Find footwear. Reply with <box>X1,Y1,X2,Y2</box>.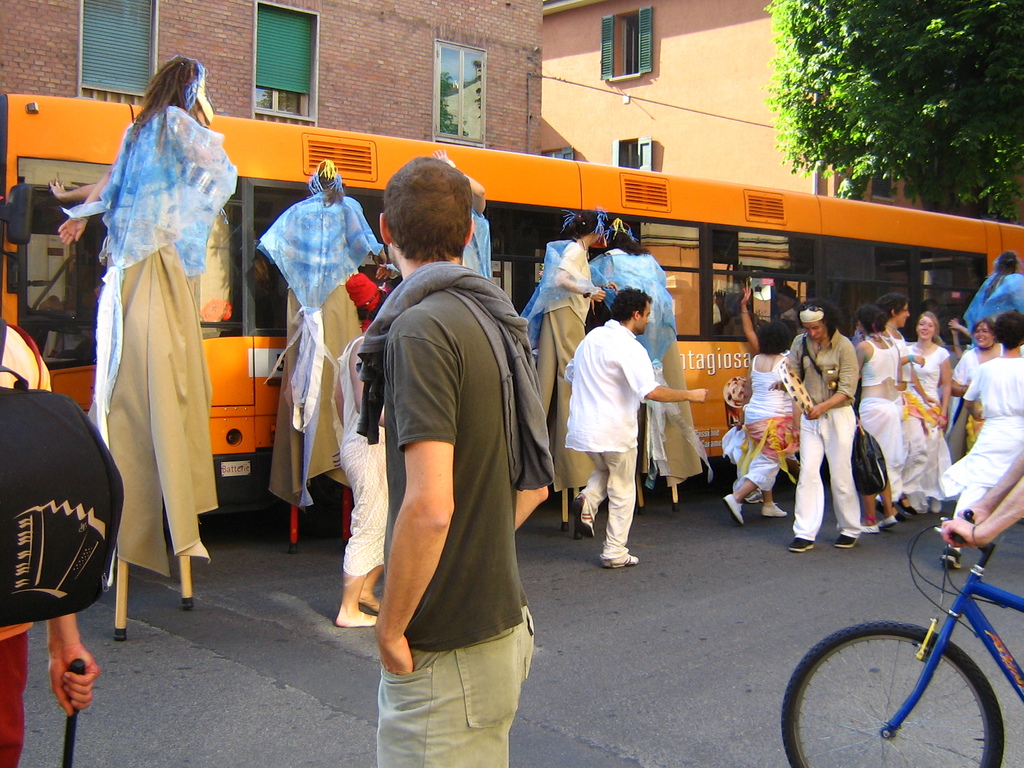
<box>862,521,881,534</box>.
